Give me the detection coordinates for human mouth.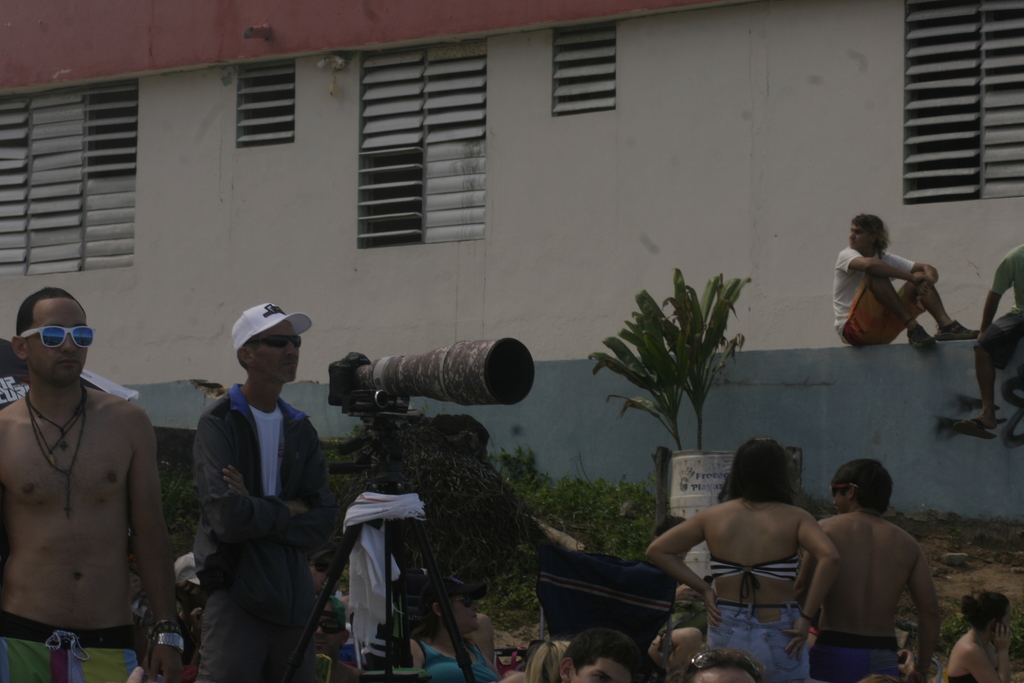
x1=58 y1=357 x2=81 y2=368.
